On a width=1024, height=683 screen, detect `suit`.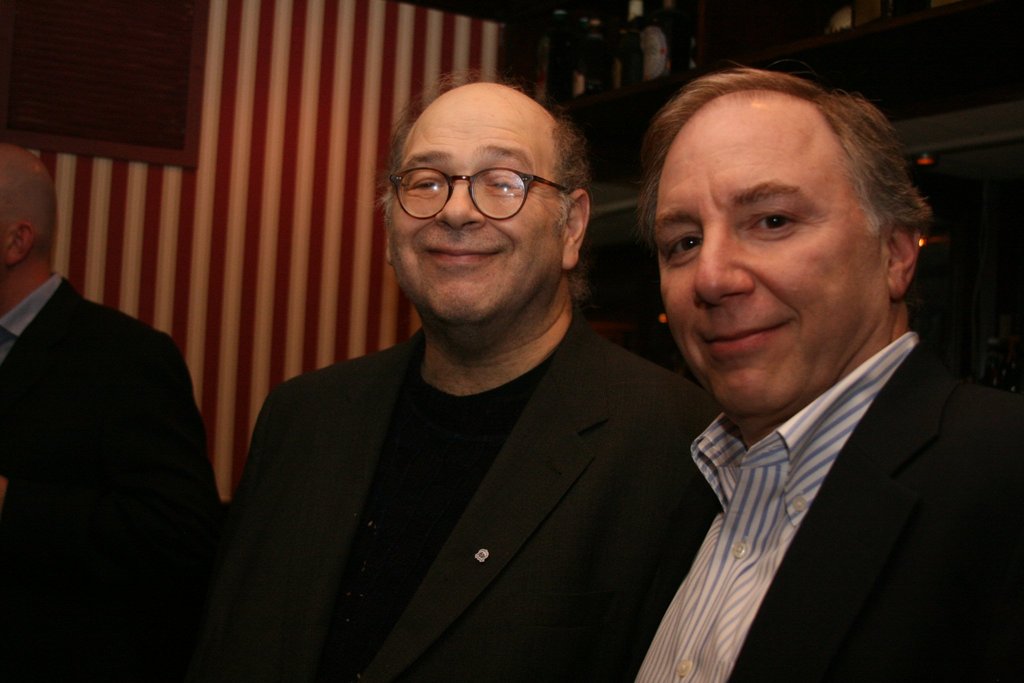
locate(0, 268, 217, 682).
